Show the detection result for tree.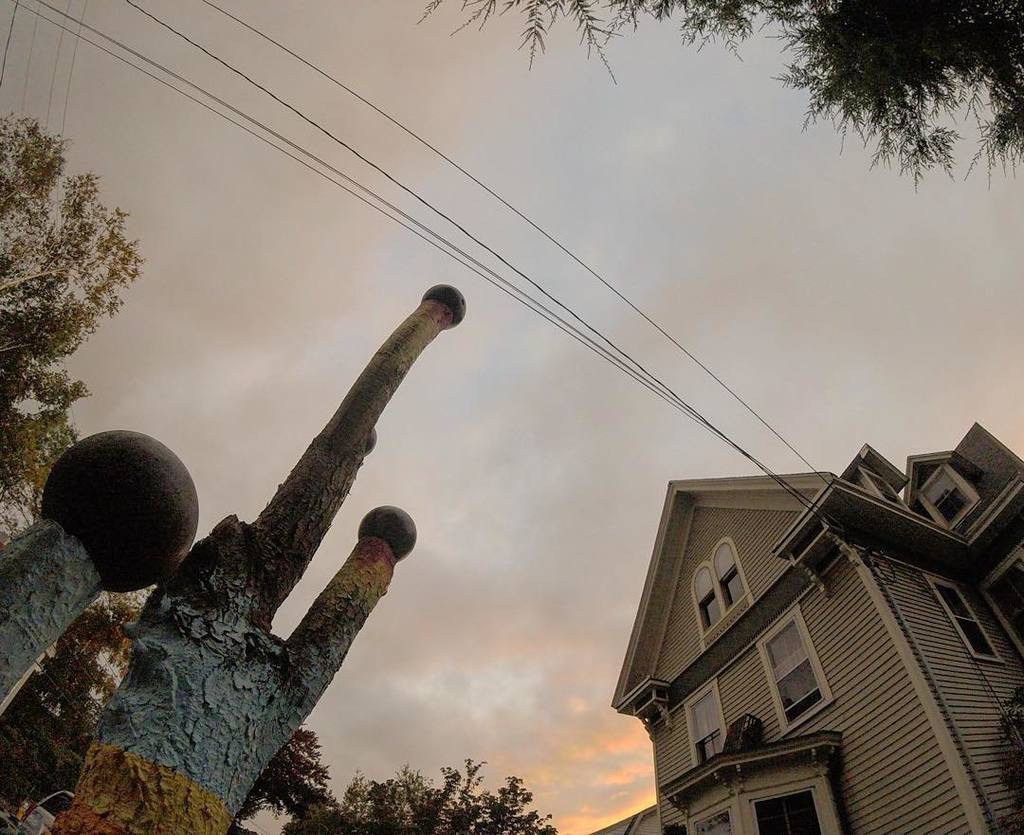
[330, 750, 563, 834].
